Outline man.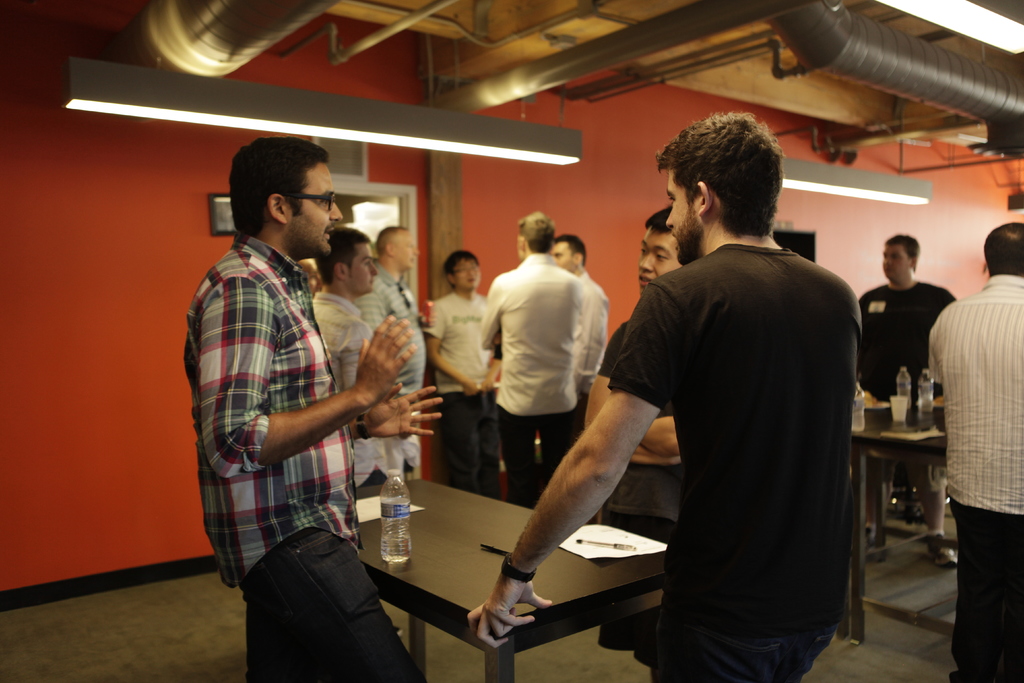
Outline: bbox=(480, 211, 583, 515).
